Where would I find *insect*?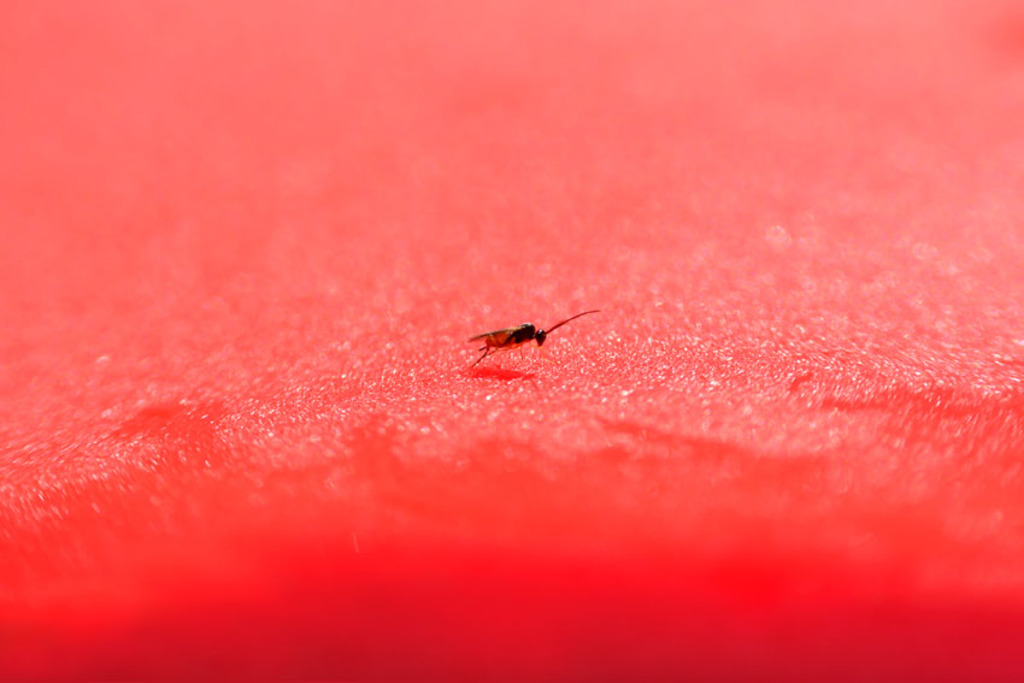
At 466, 306, 601, 367.
